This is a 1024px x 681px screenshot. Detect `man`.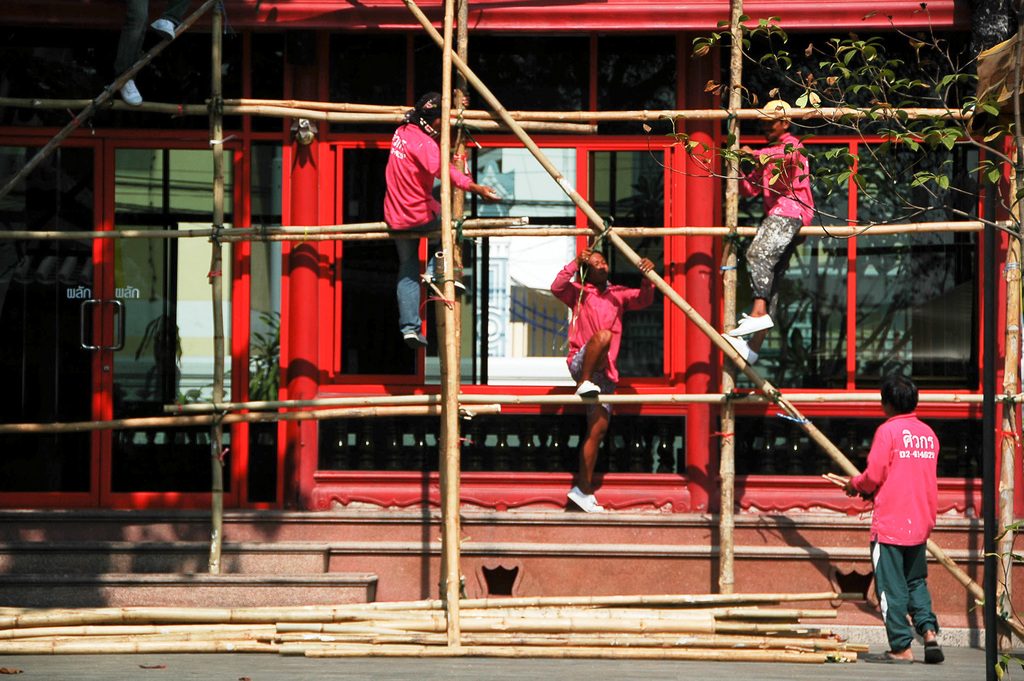
(left=378, top=86, right=499, bottom=350).
